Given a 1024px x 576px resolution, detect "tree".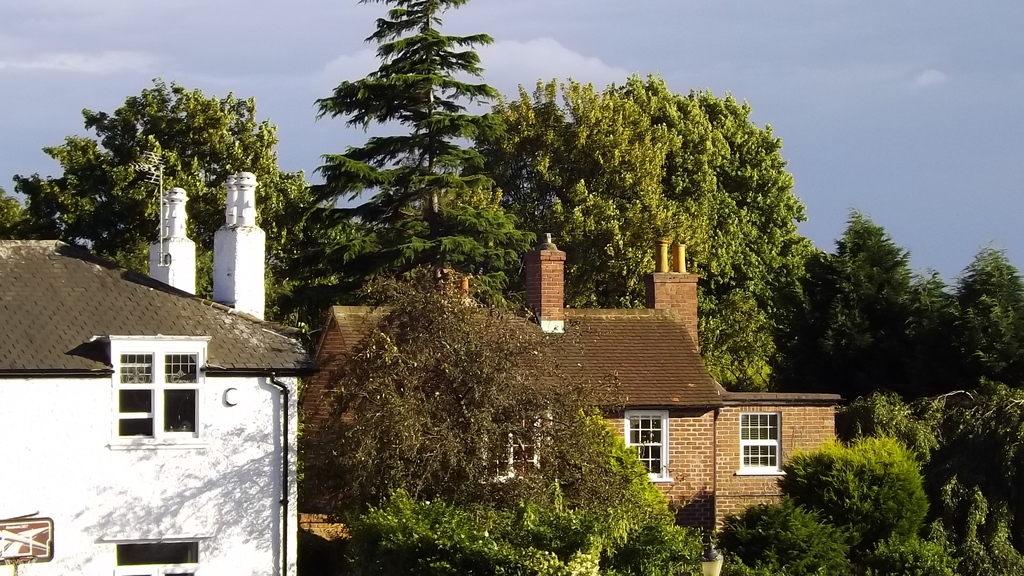
box(300, 280, 649, 524).
